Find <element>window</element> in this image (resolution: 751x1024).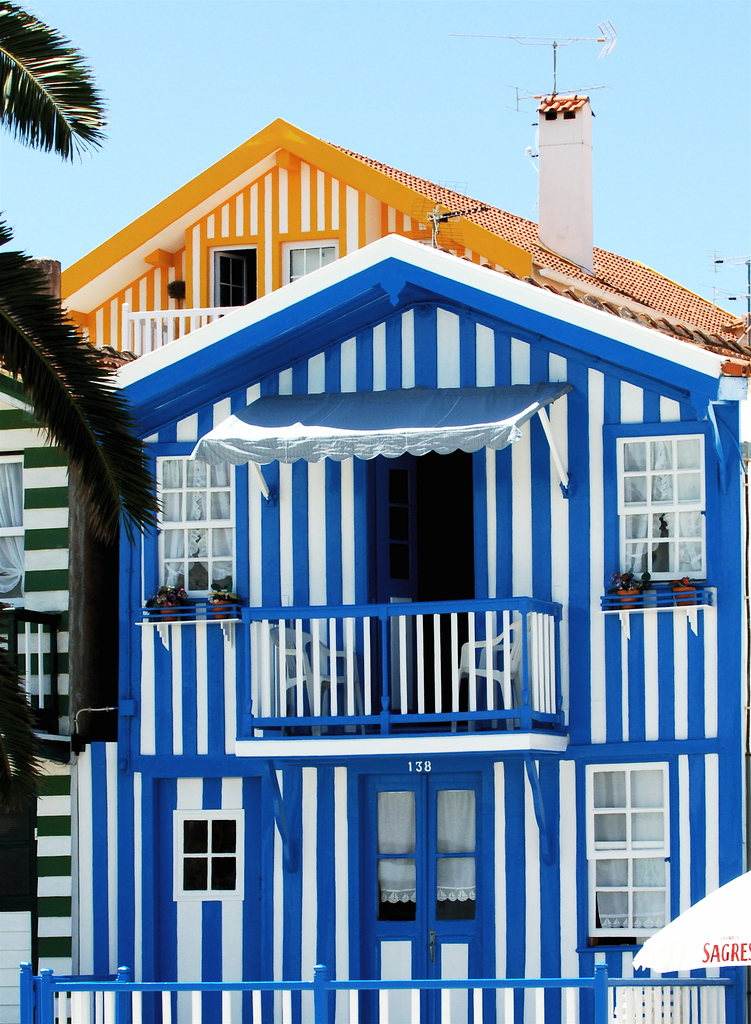
BBox(592, 748, 693, 938).
